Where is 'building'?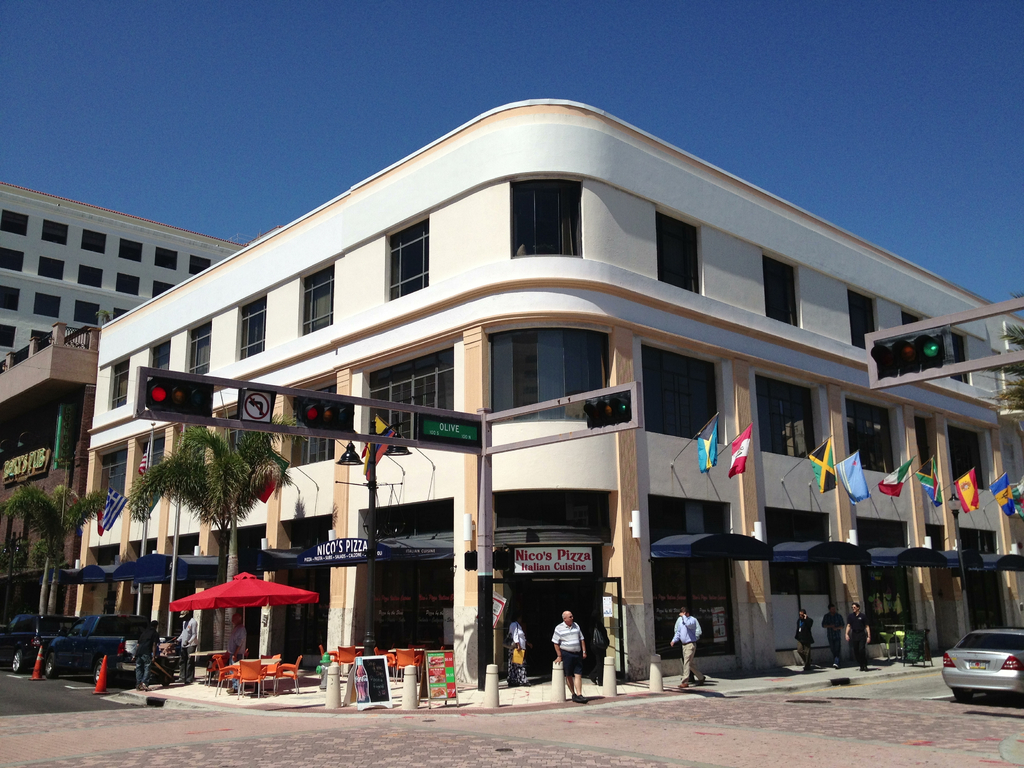
bbox=(0, 93, 1023, 706).
